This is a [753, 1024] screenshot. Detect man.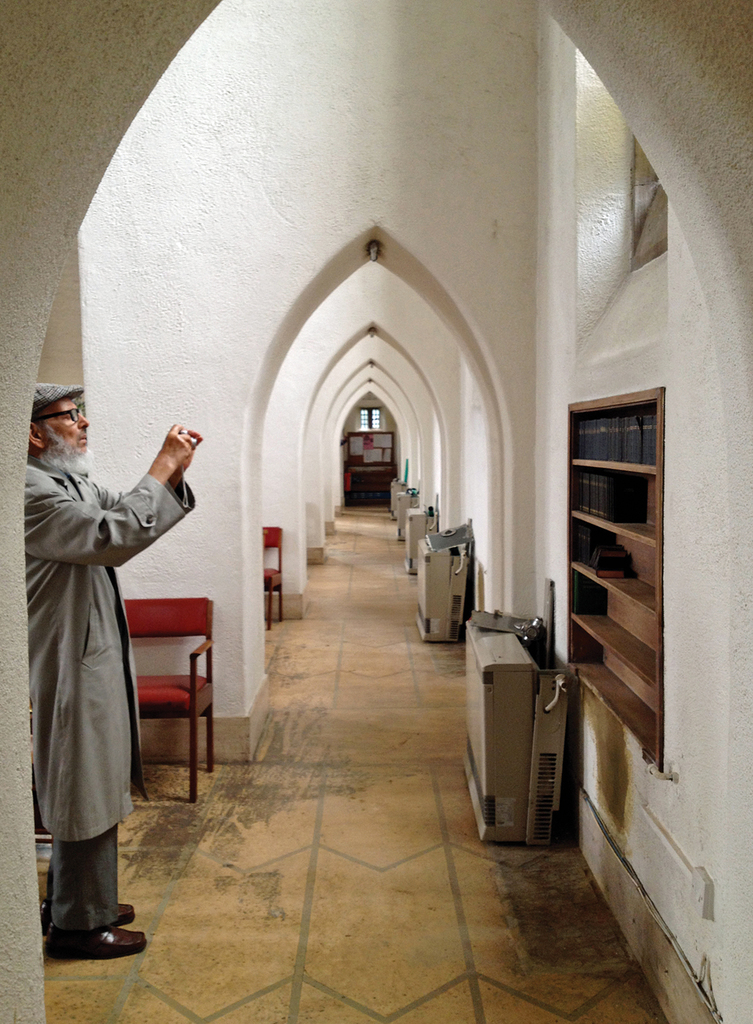
<box>22,371,185,956</box>.
